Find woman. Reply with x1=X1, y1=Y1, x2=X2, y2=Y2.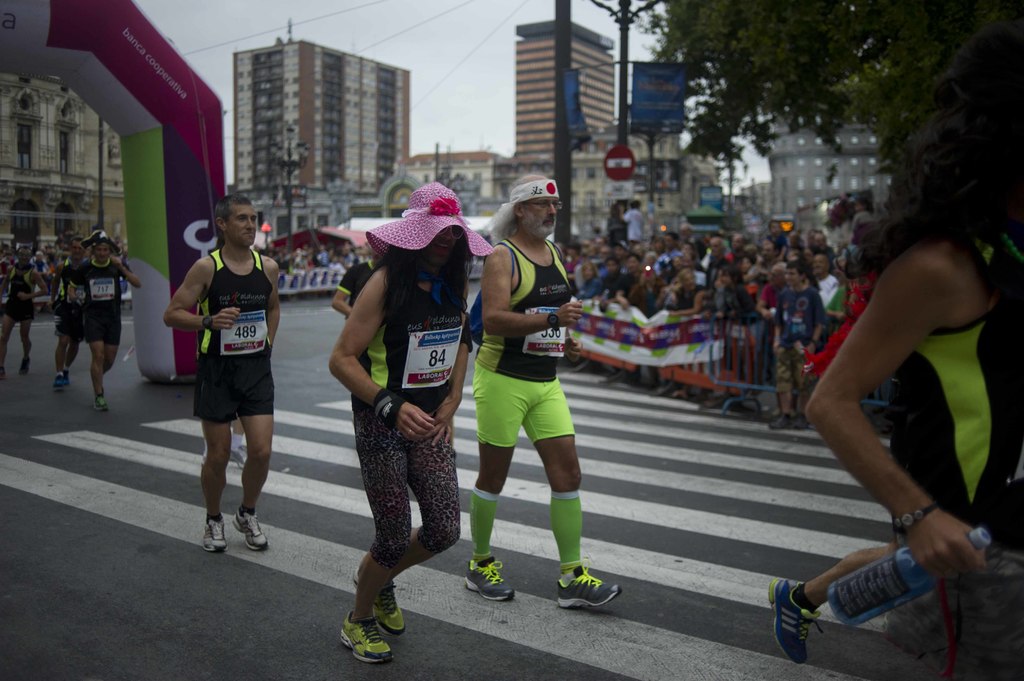
x1=573, y1=264, x2=605, y2=298.
